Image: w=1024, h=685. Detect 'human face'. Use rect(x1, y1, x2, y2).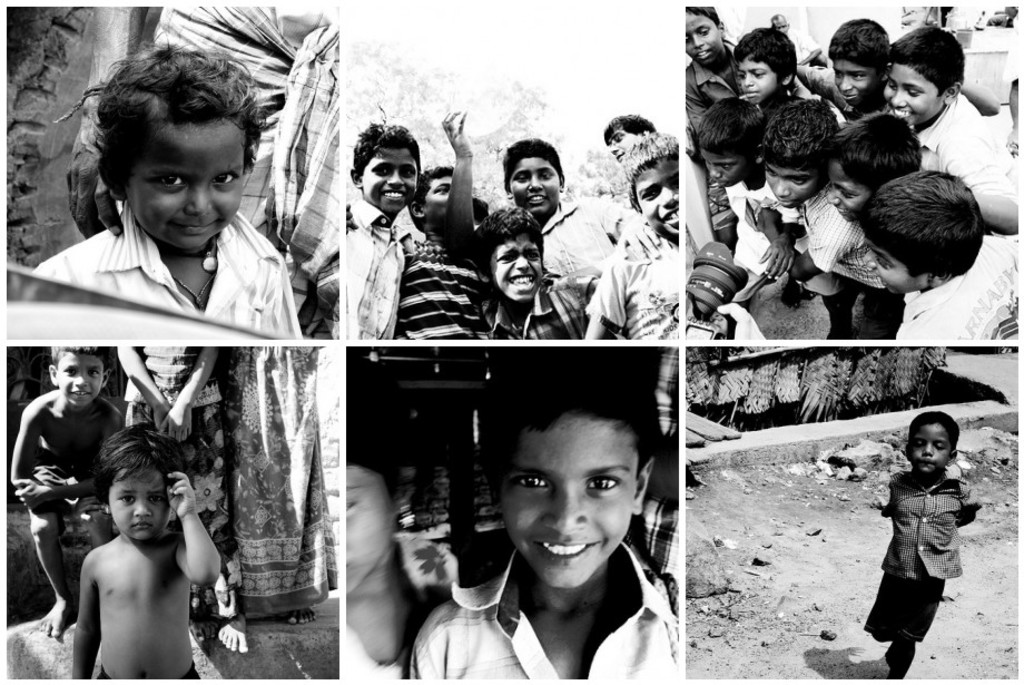
rect(829, 50, 880, 111).
